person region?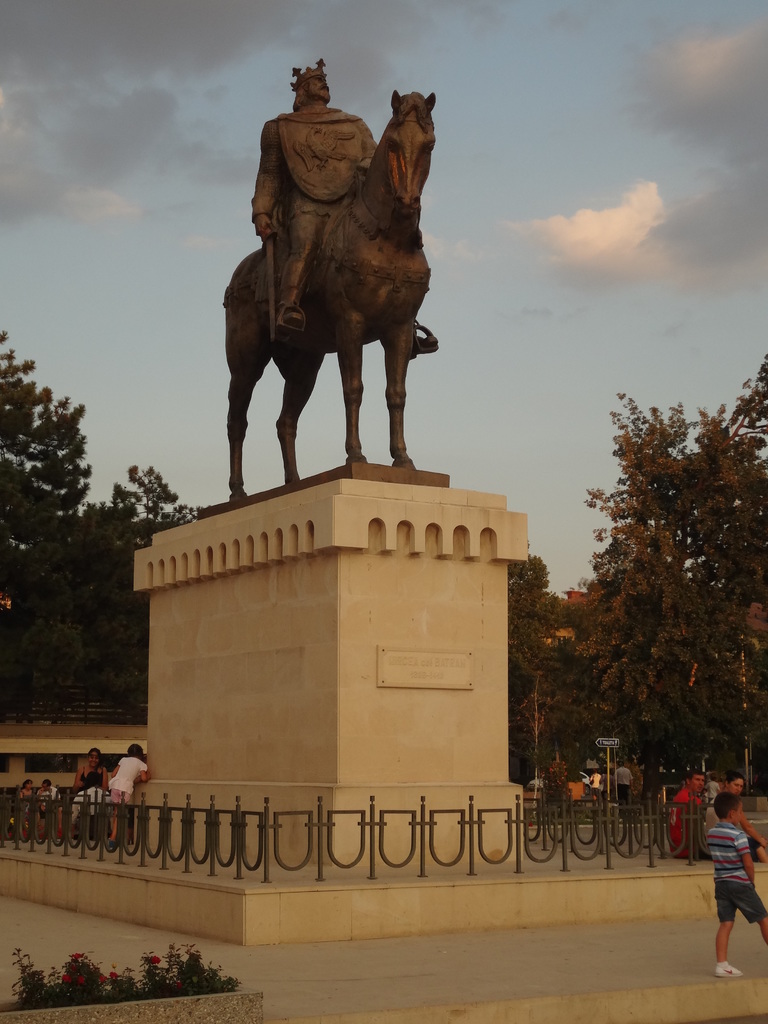
[x1=36, y1=776, x2=64, y2=838]
